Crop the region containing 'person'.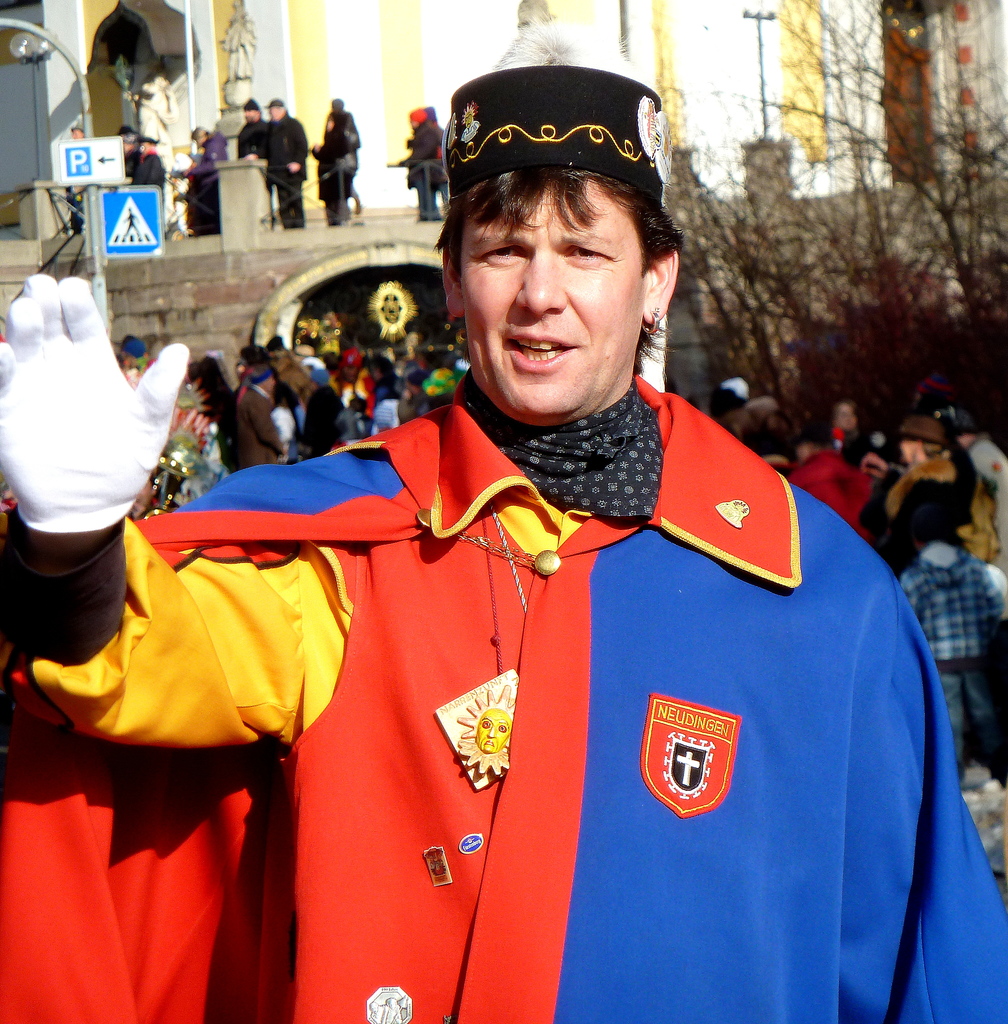
Crop region: Rect(398, 108, 444, 206).
